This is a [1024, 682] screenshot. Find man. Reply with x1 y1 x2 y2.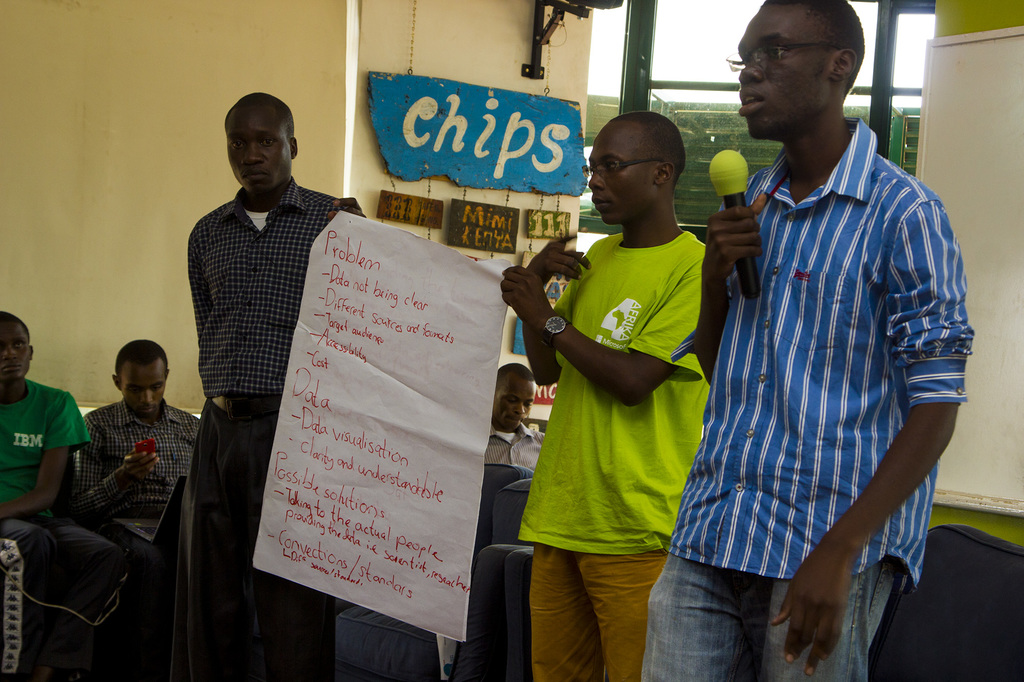
671 0 954 667.
